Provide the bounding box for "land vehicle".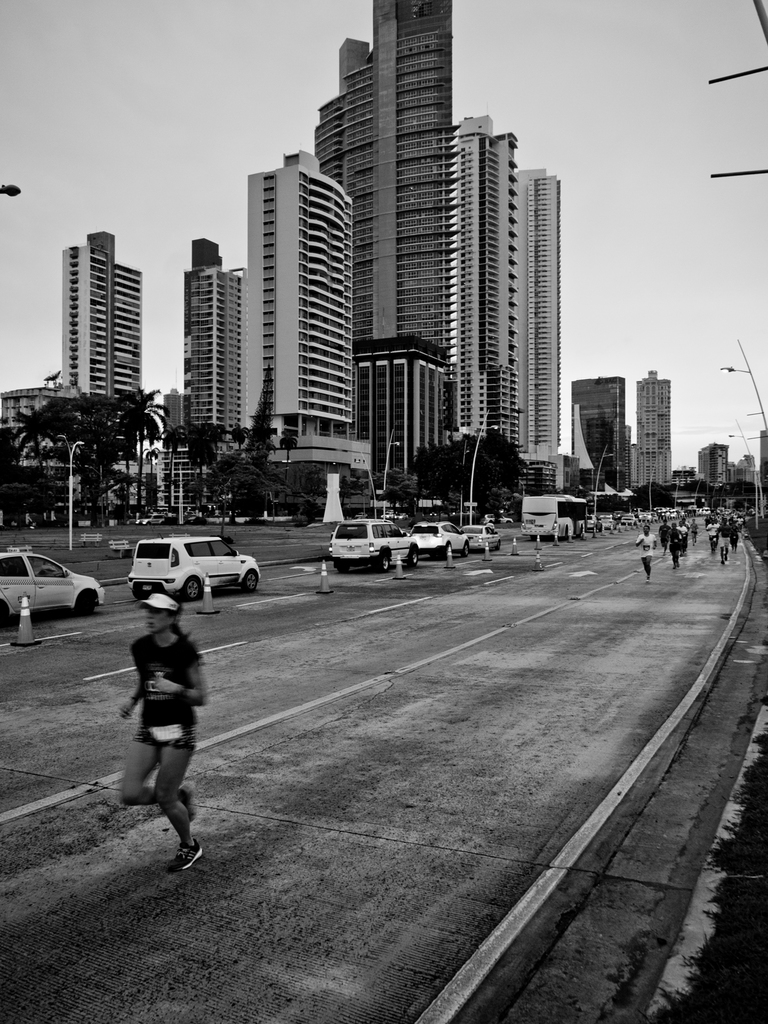
[left=408, top=522, right=469, bottom=555].
